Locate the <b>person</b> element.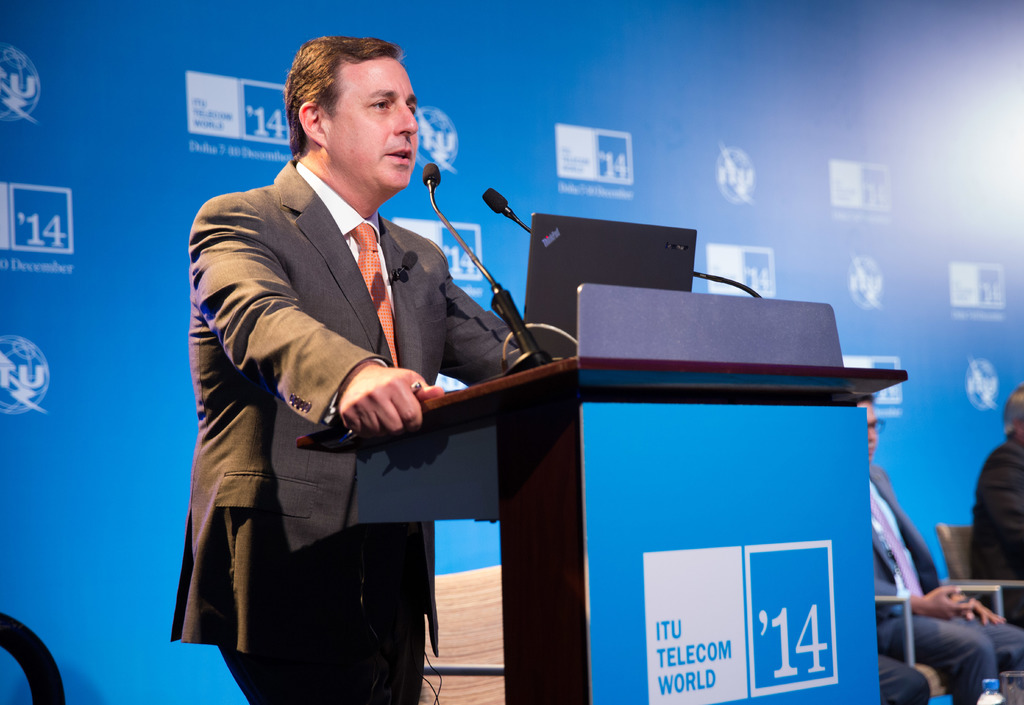
Element bbox: <bbox>188, 40, 556, 693</bbox>.
